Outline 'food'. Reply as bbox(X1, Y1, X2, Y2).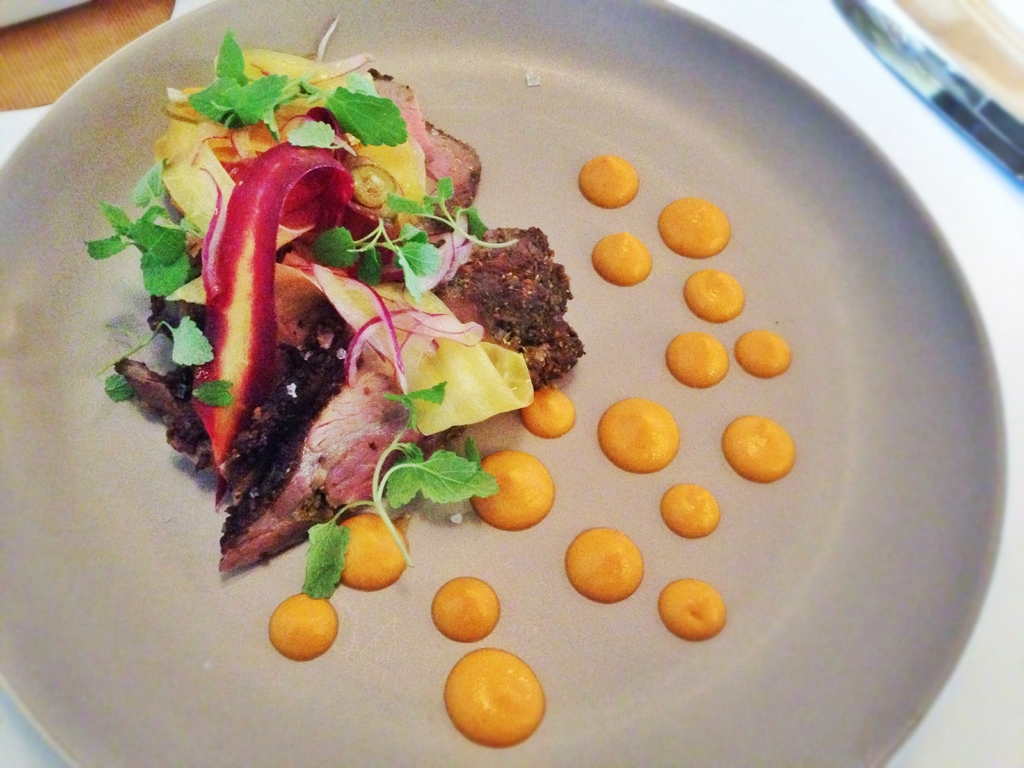
bbox(119, 60, 897, 664).
